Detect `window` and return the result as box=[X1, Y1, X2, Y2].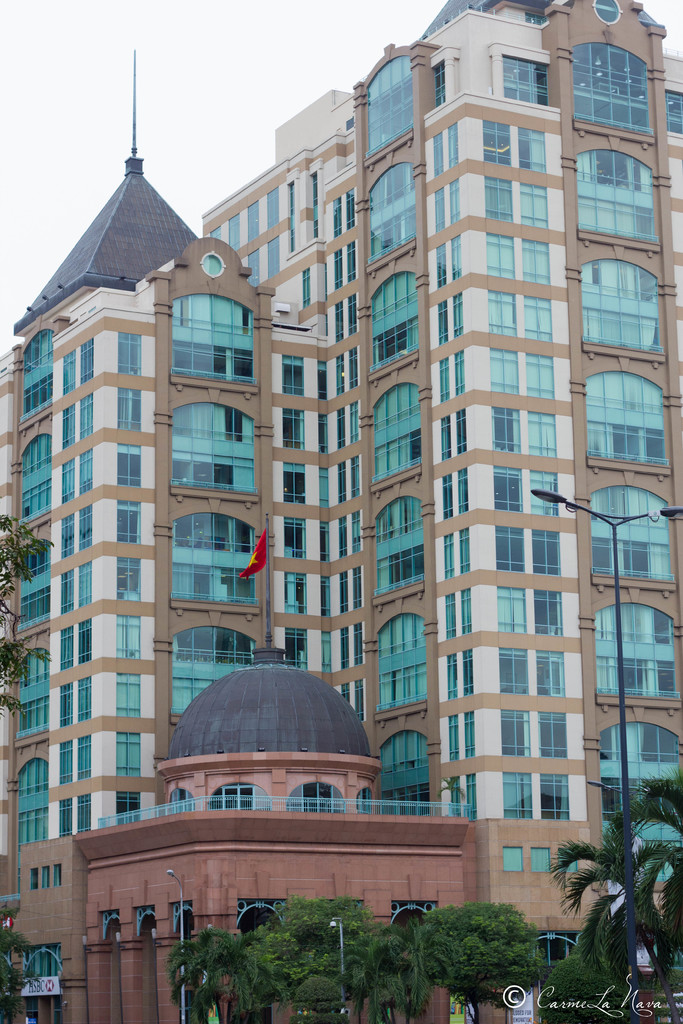
box=[598, 365, 661, 463].
